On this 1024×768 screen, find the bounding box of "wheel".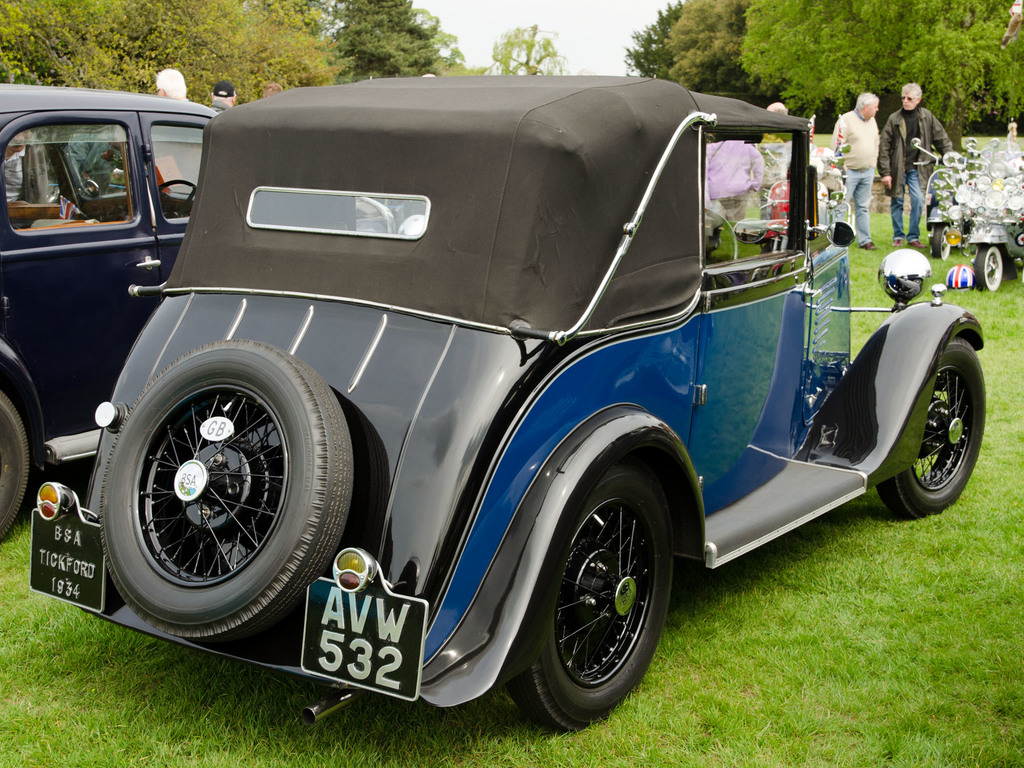
Bounding box: [870, 339, 982, 520].
